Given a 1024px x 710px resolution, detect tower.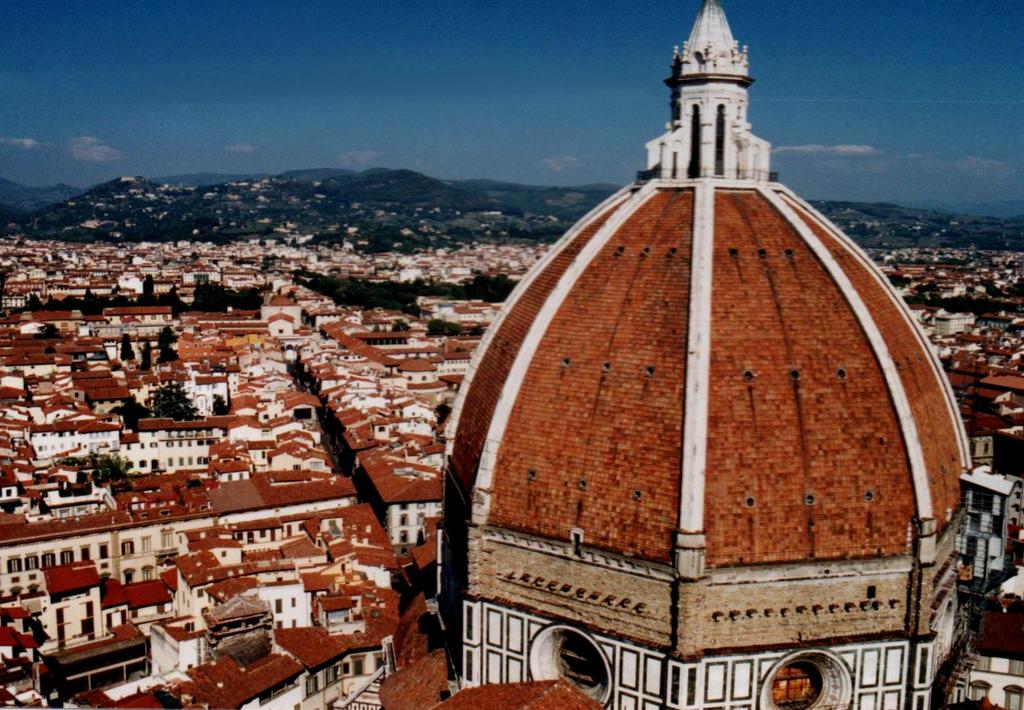
(388, 3, 1023, 709).
